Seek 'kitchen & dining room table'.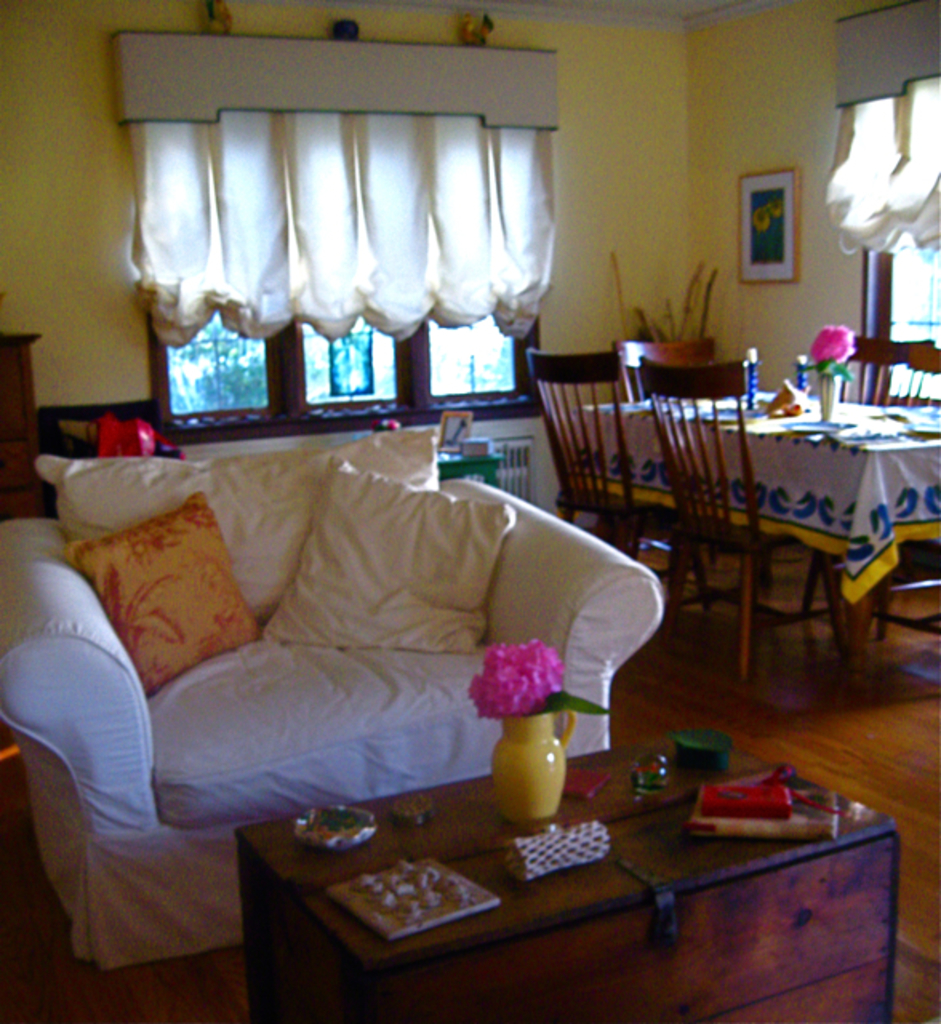
region(562, 373, 936, 664).
